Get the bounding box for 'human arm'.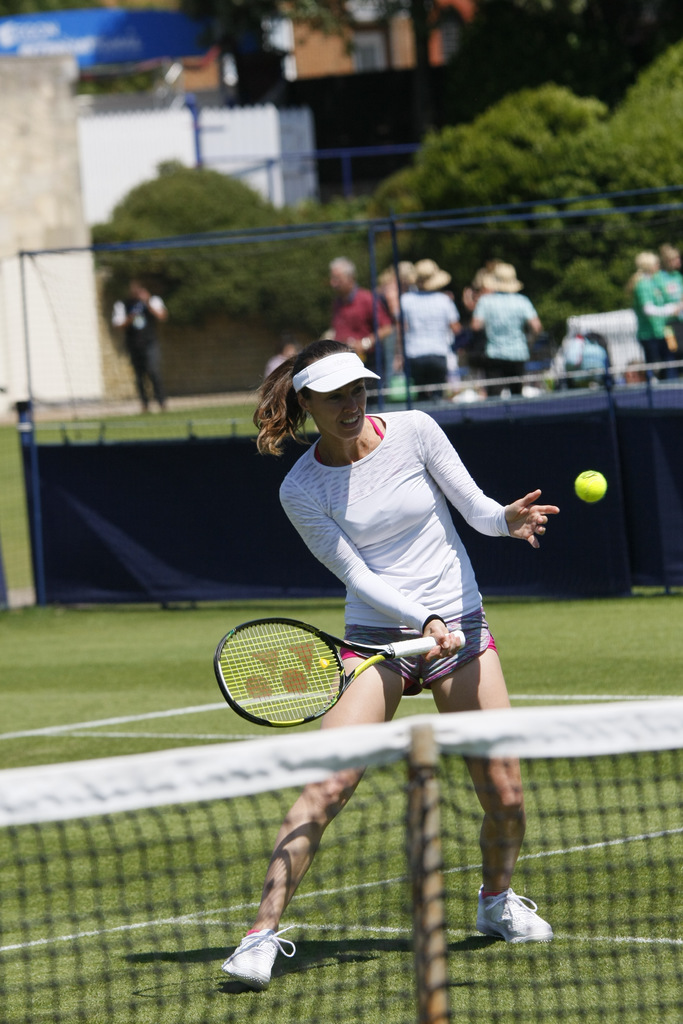
143:290:169:323.
